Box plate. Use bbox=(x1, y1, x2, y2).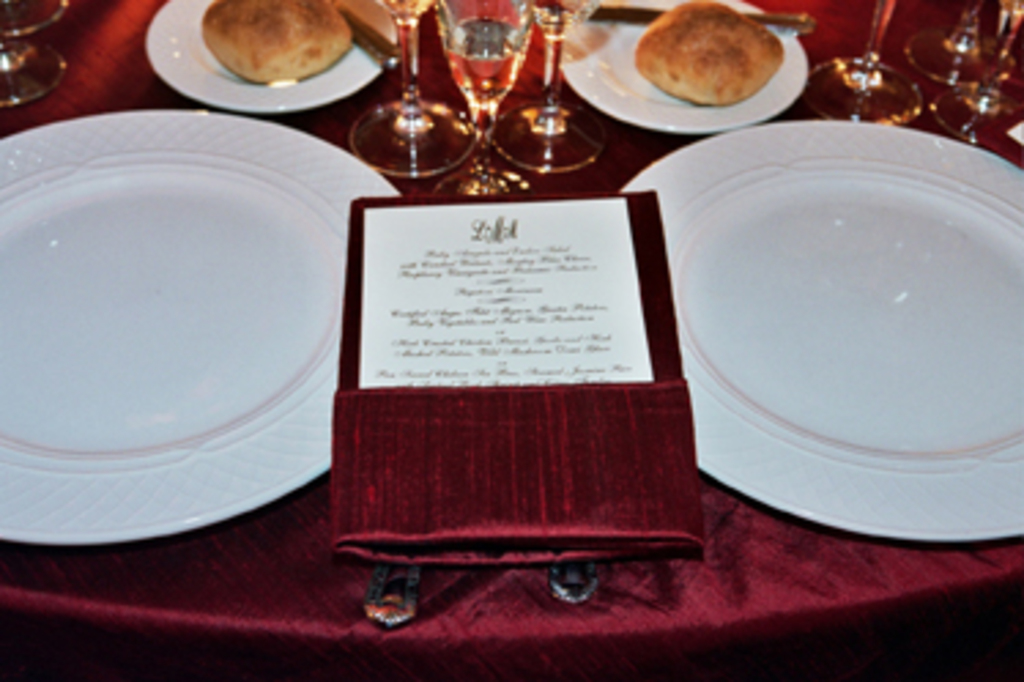
bbox=(14, 134, 378, 540).
